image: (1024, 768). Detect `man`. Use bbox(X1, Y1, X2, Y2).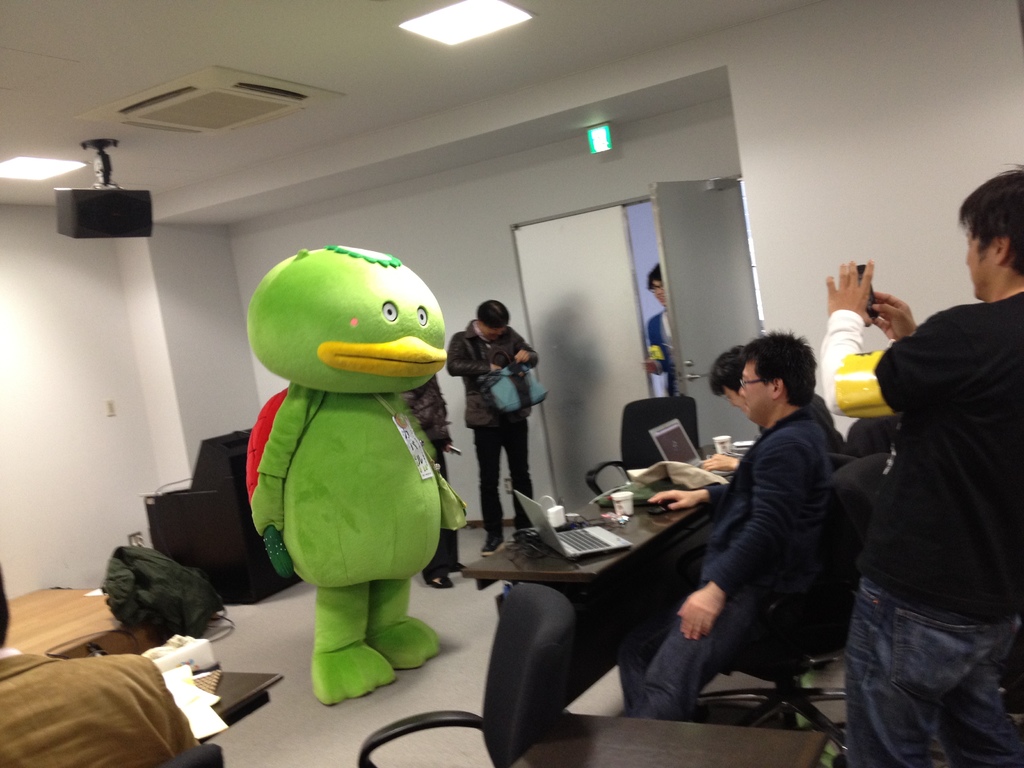
bbox(639, 259, 672, 399).
